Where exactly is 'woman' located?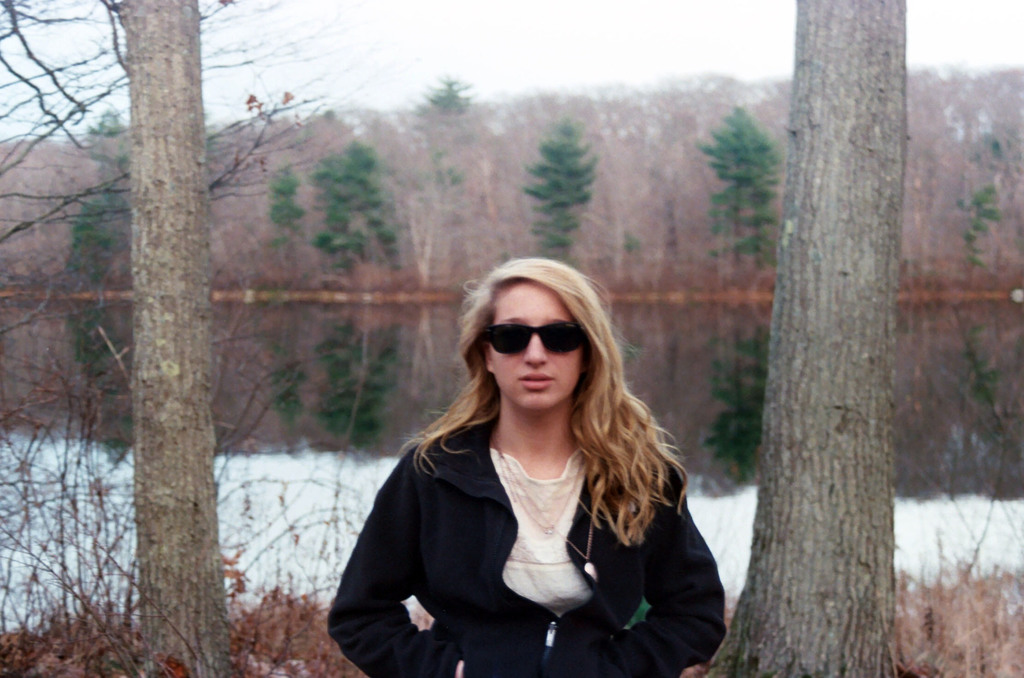
Its bounding box is rect(327, 258, 728, 677).
